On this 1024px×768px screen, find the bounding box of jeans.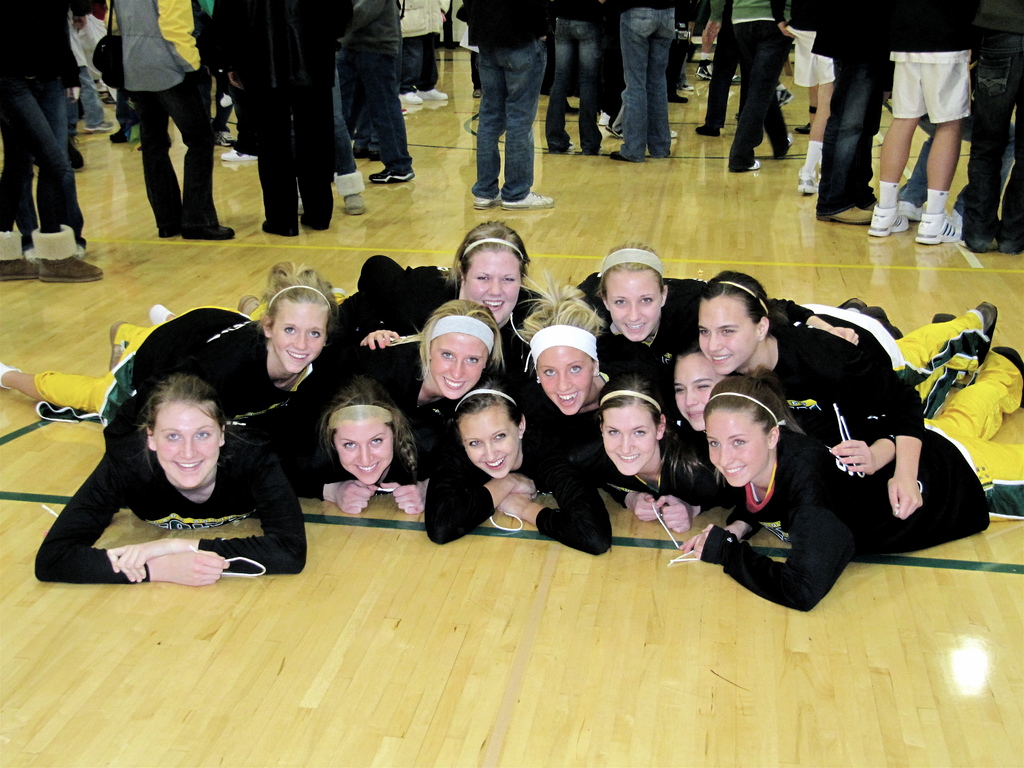
Bounding box: 3, 81, 83, 236.
